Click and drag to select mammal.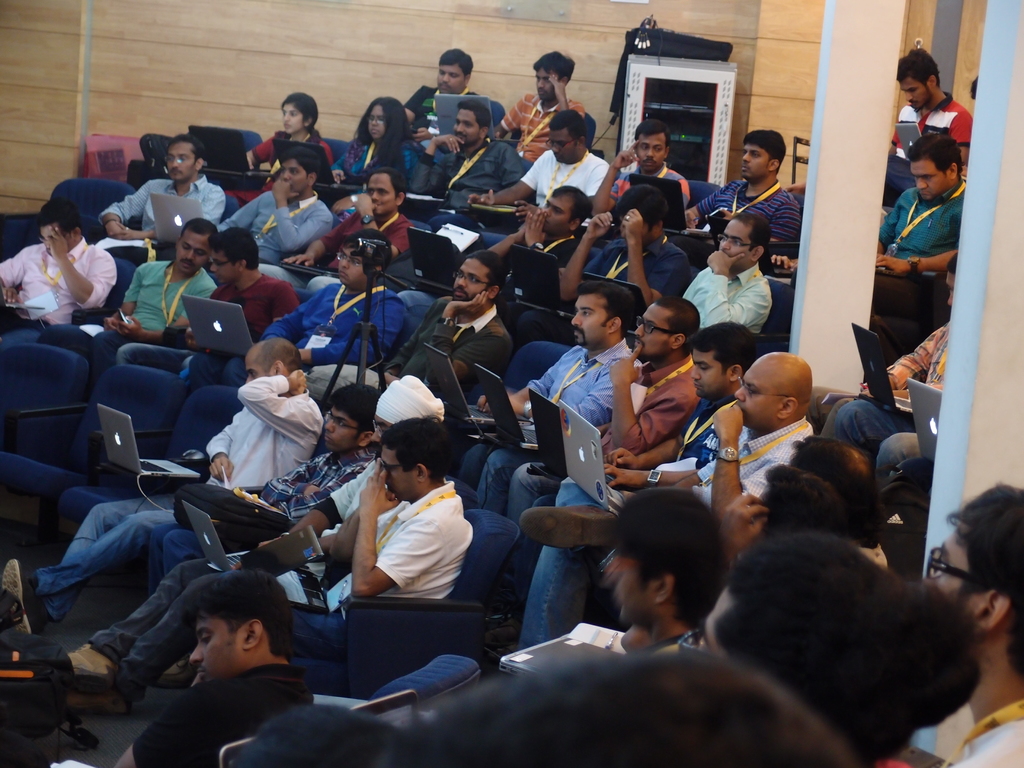
Selection: {"left": 913, "top": 475, "right": 1023, "bottom": 767}.
